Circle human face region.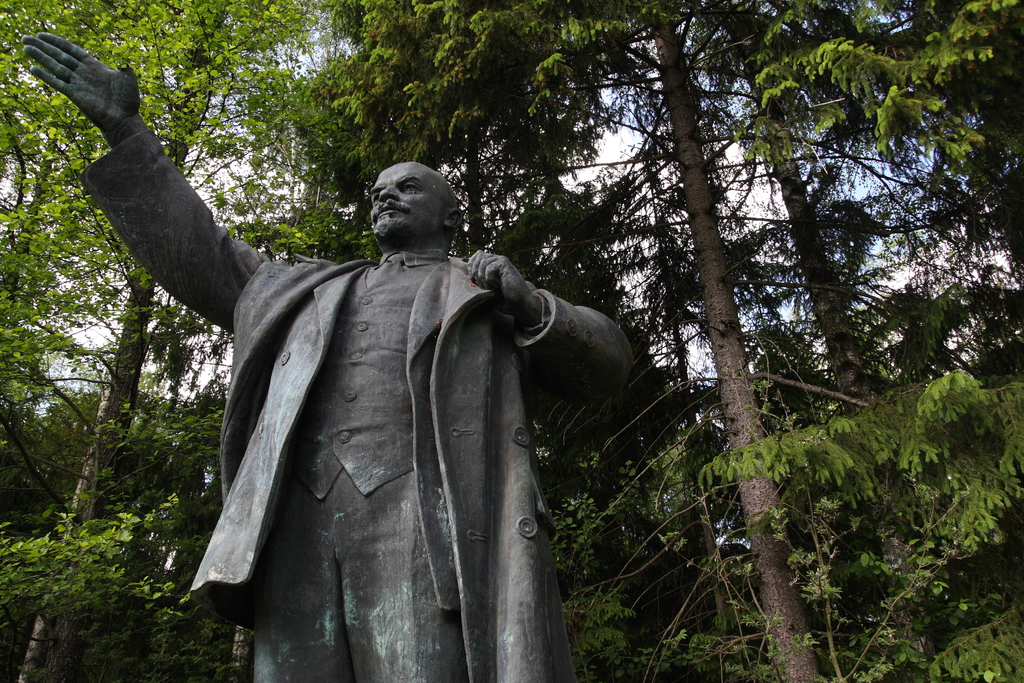
Region: (left=369, top=167, right=442, bottom=245).
